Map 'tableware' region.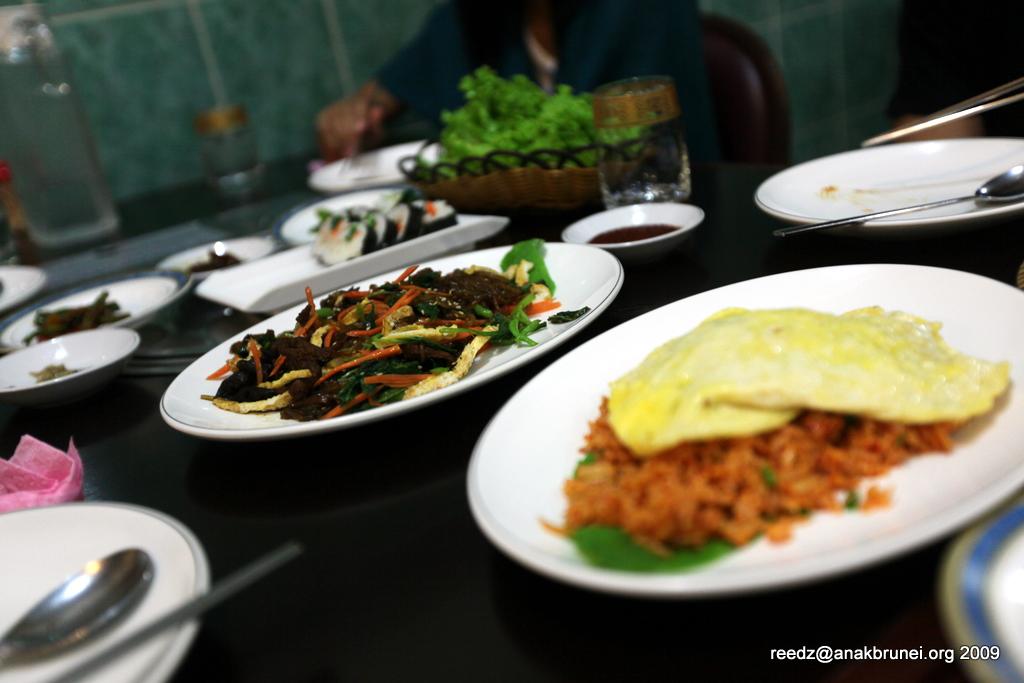
Mapped to BBox(752, 139, 1023, 226).
